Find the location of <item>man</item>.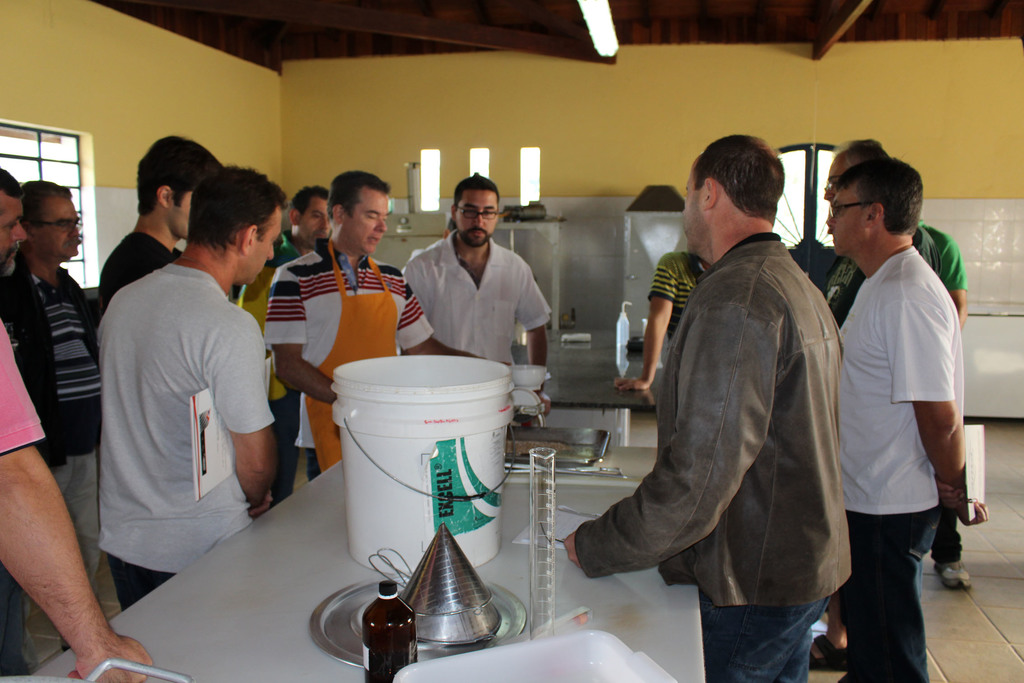
Location: 101,162,280,613.
